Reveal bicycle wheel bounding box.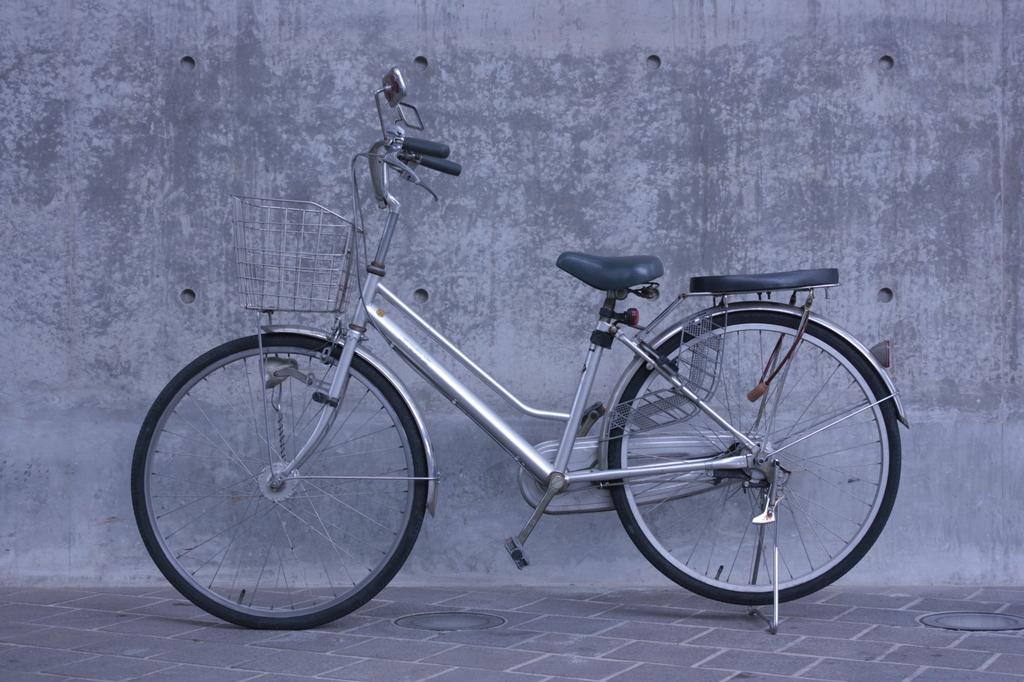
Revealed: 591/298/908/624.
